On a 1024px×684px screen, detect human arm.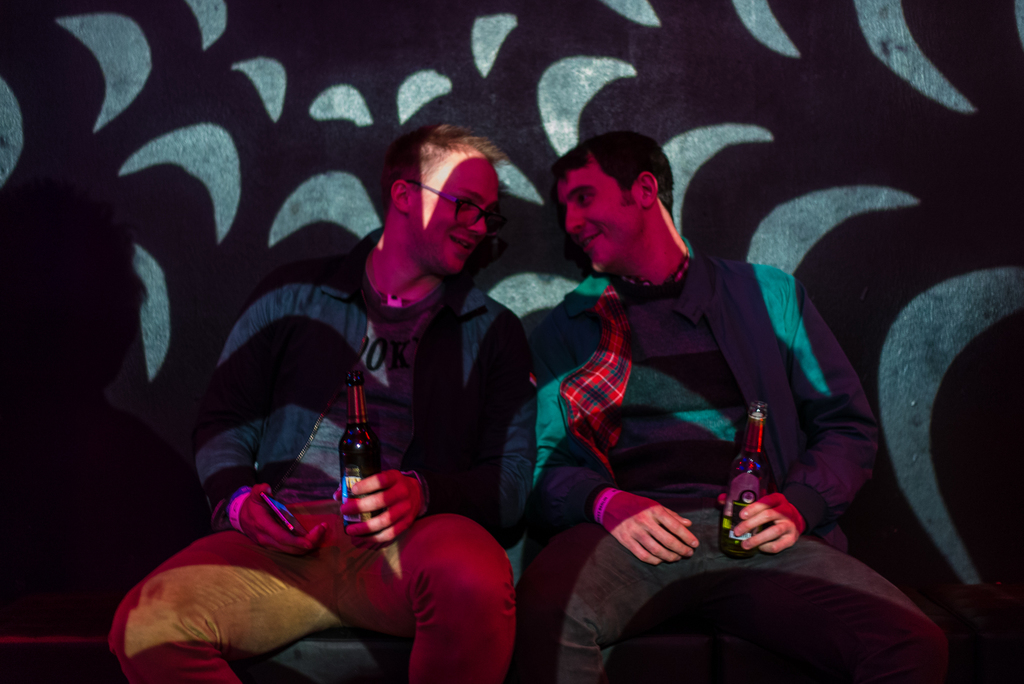
[175,229,357,550].
